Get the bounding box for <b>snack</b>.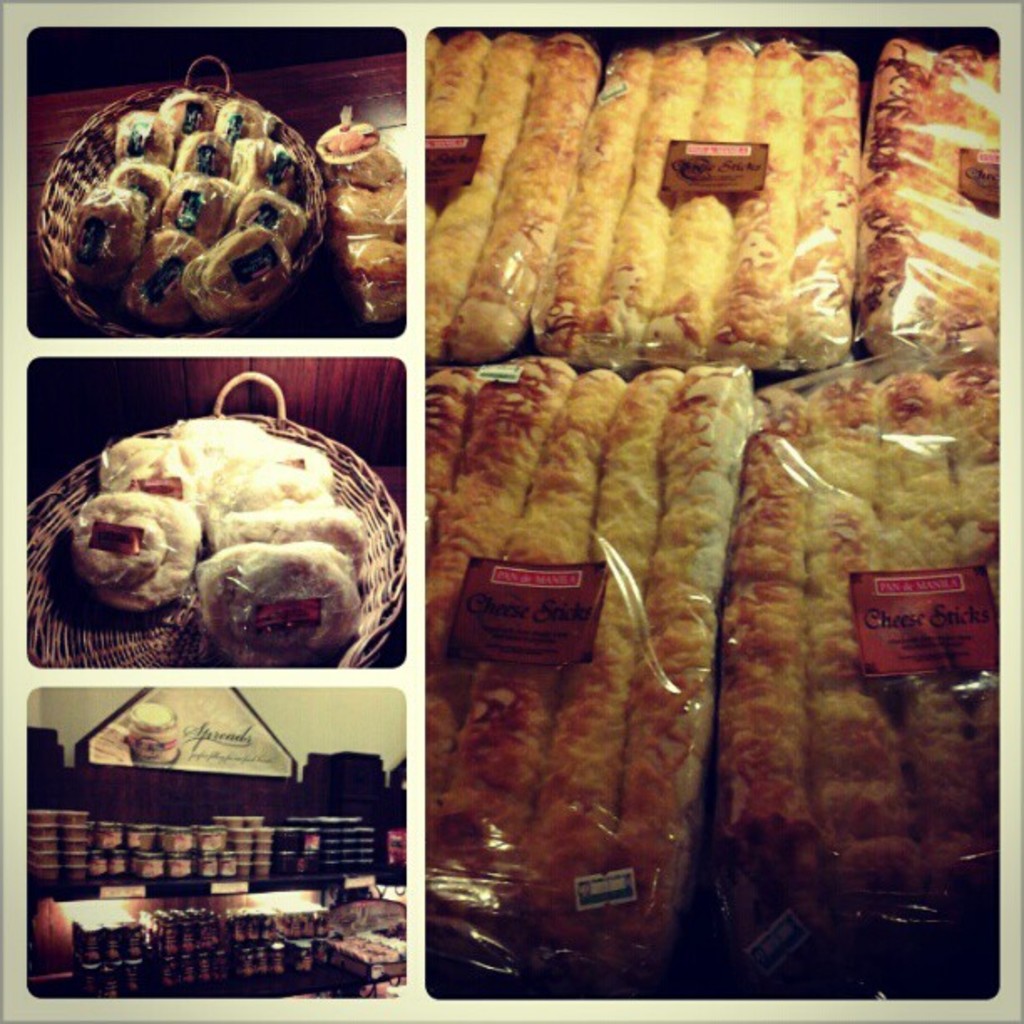
<bbox>67, 823, 403, 979</bbox>.
